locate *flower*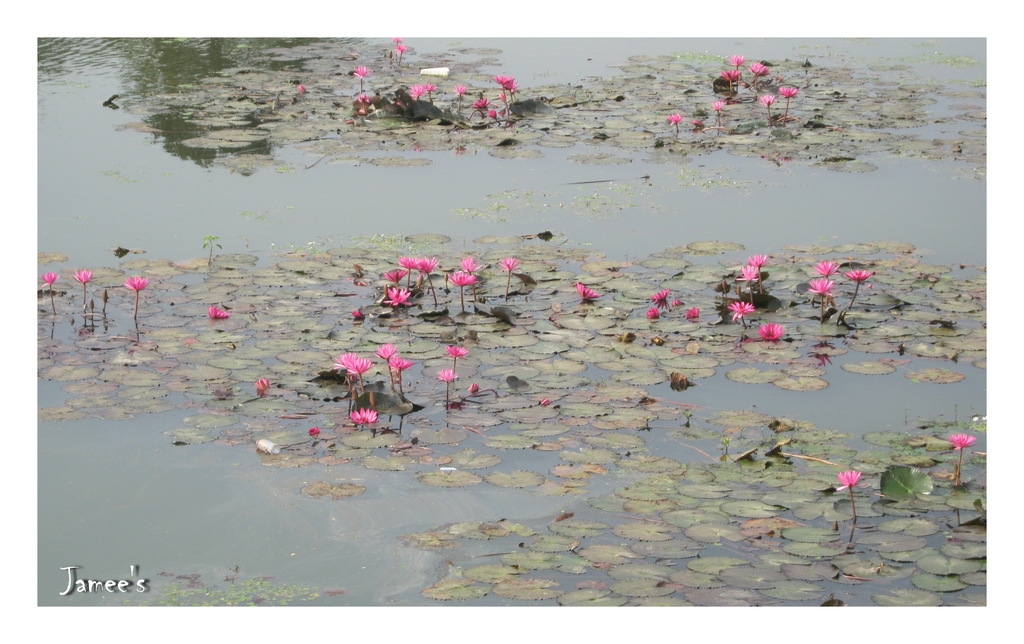
{"left": 814, "top": 261, "right": 843, "bottom": 280}
